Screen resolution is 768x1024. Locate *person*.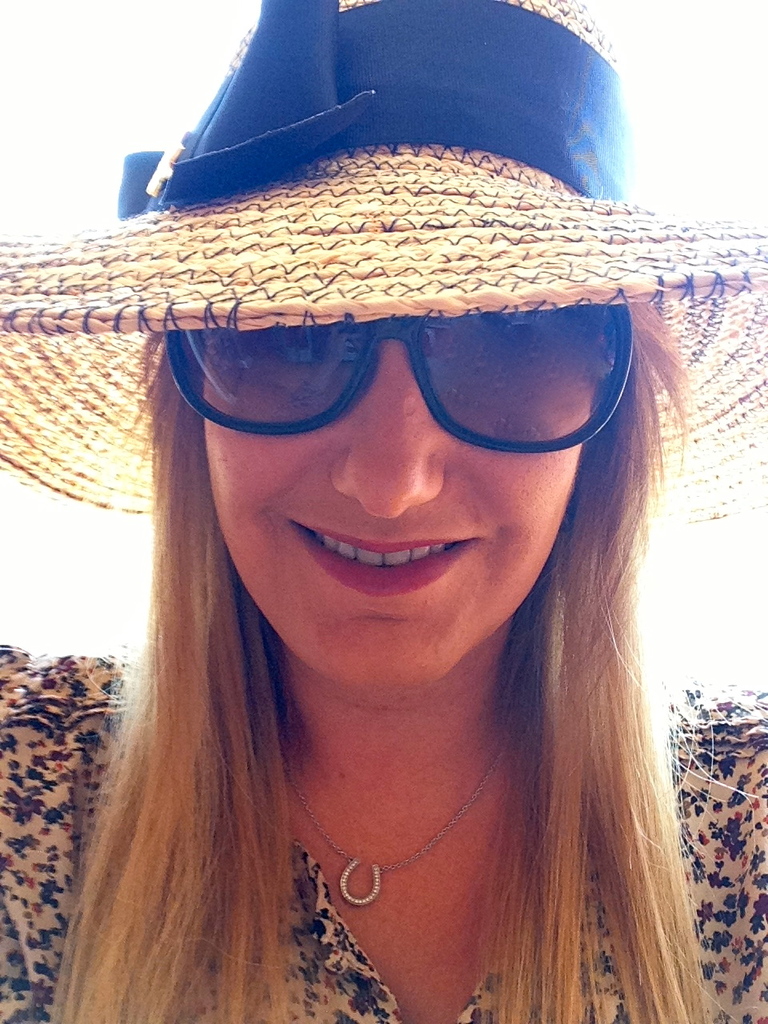
16, 74, 757, 1023.
